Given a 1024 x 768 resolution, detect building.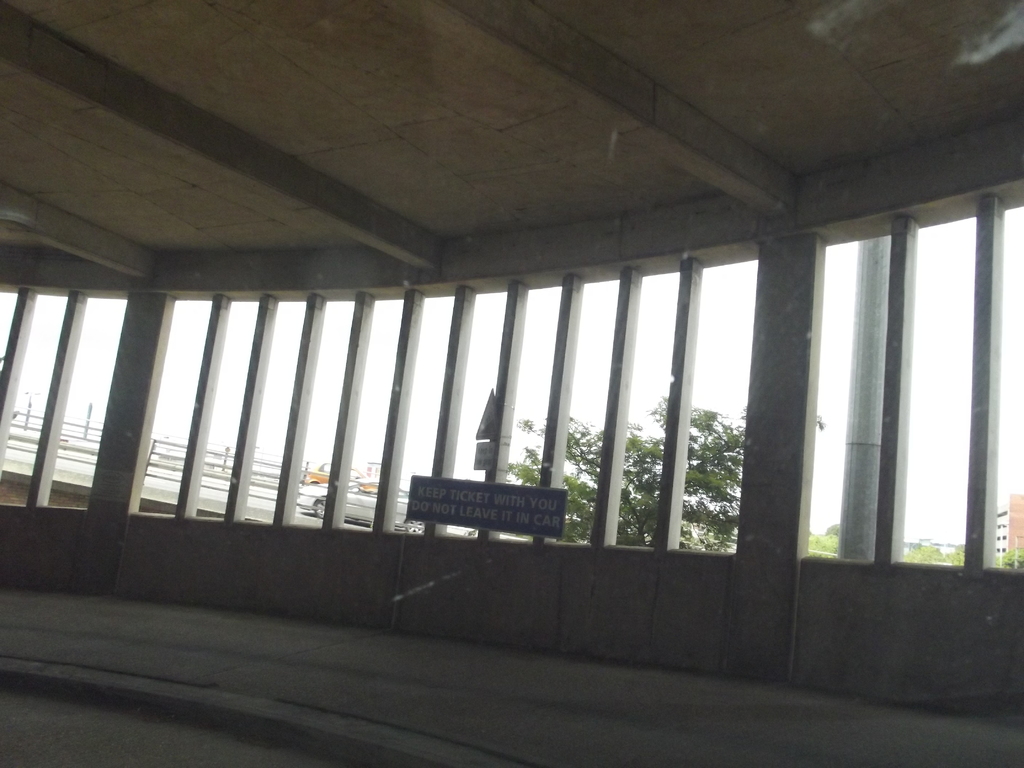
left=0, top=3, right=1021, bottom=767.
